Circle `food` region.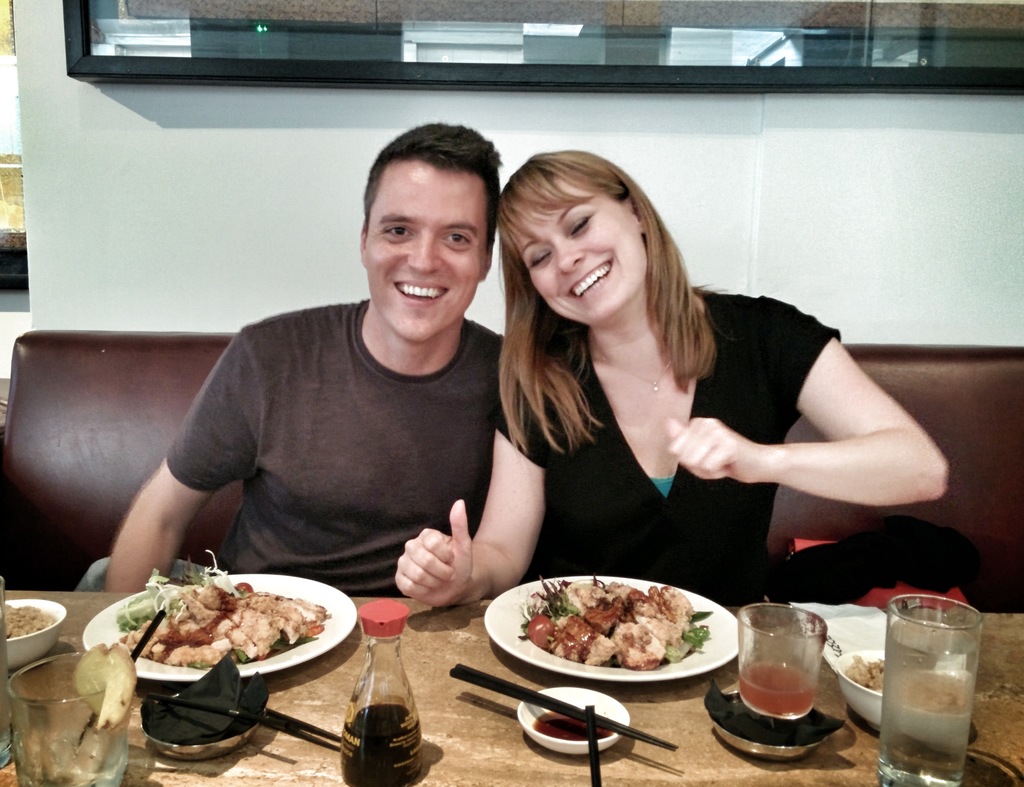
Region: locate(502, 586, 694, 685).
